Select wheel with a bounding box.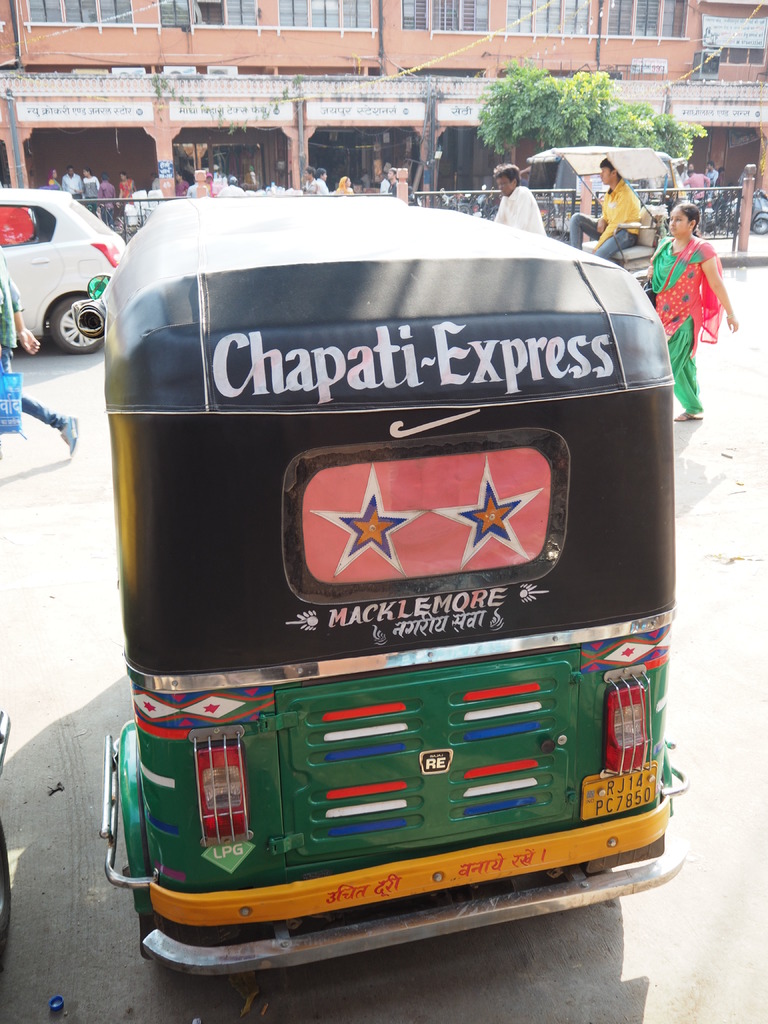
select_region(0, 821, 9, 961).
